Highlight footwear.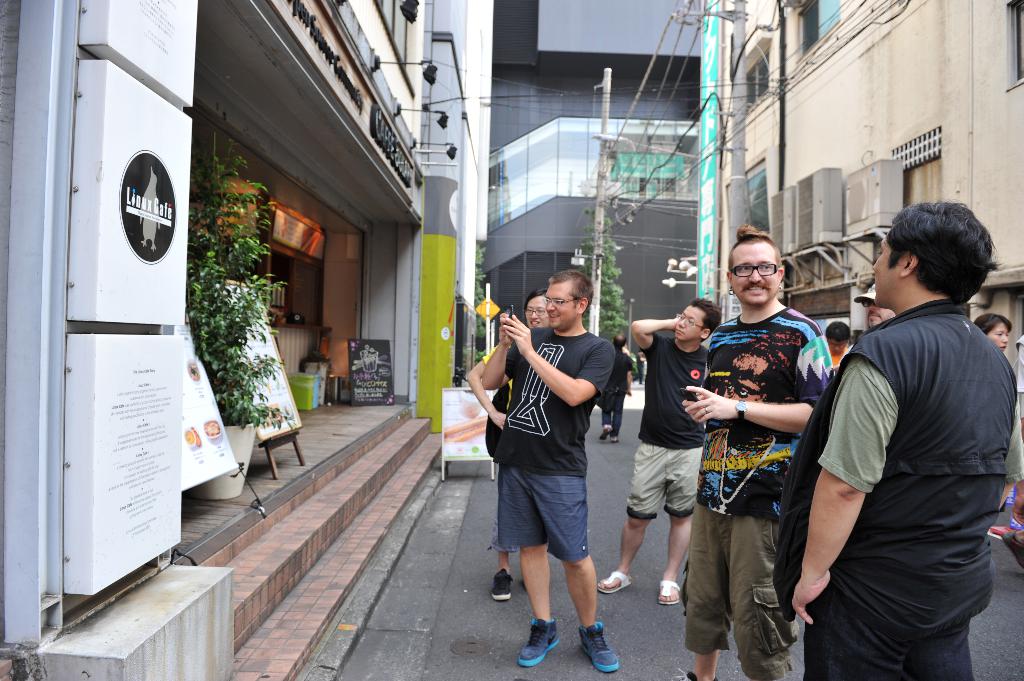
Highlighted region: region(598, 569, 624, 591).
